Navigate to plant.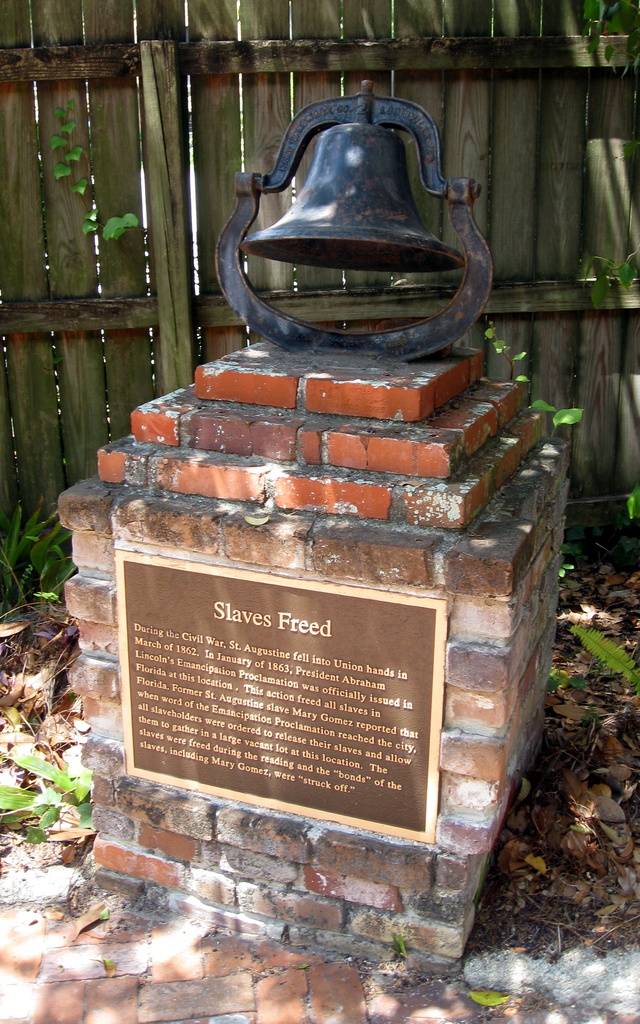
Navigation target: l=548, t=513, r=594, b=609.
